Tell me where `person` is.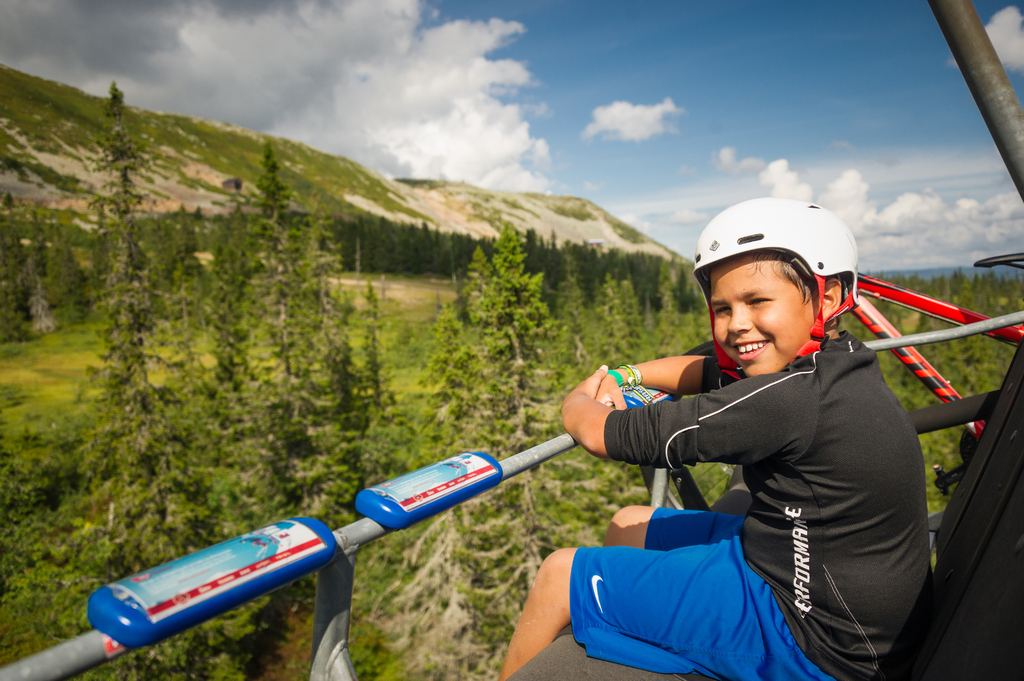
`person` is at 488 193 940 680.
